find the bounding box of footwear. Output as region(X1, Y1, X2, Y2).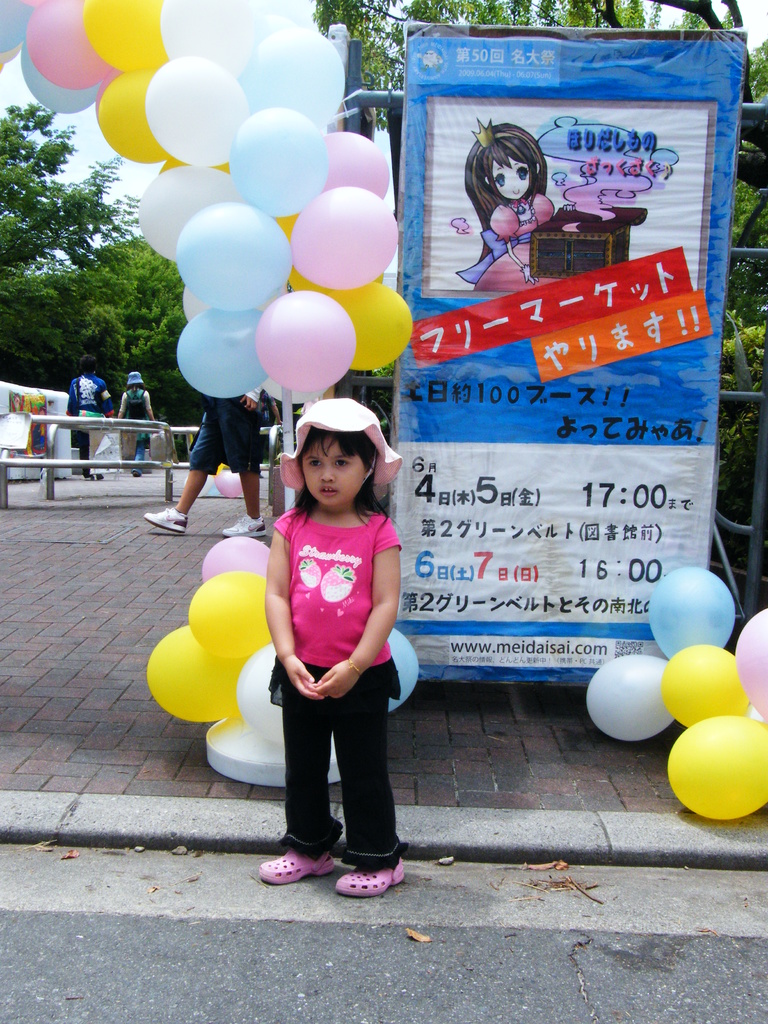
region(336, 871, 404, 893).
